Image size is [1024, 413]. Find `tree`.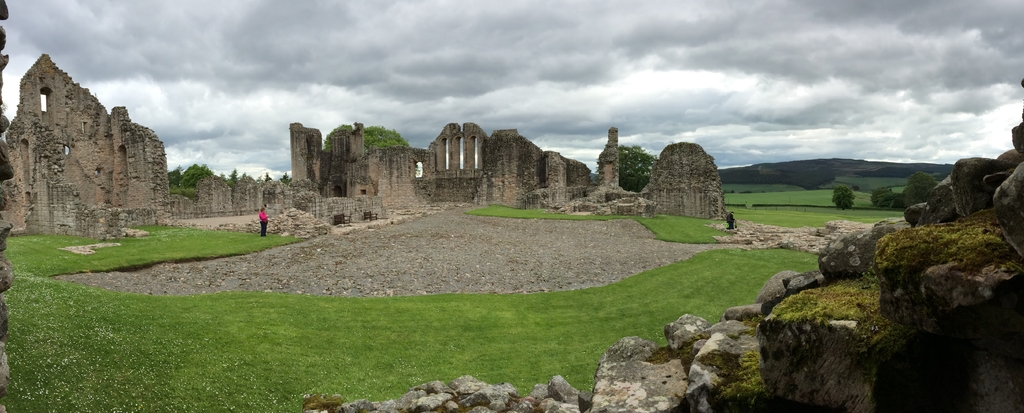
(825,179,852,209).
